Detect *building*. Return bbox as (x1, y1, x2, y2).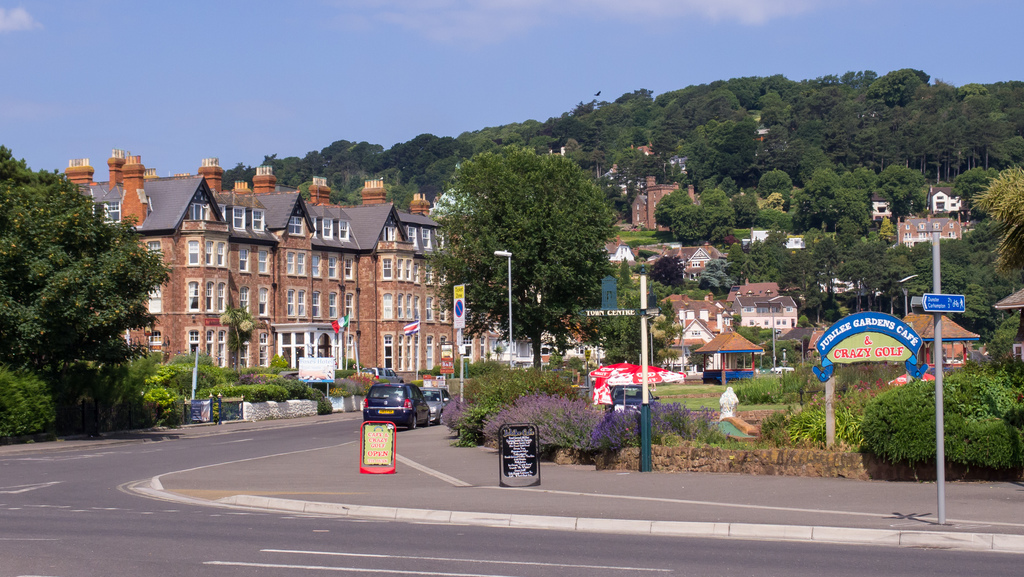
(931, 185, 961, 213).
